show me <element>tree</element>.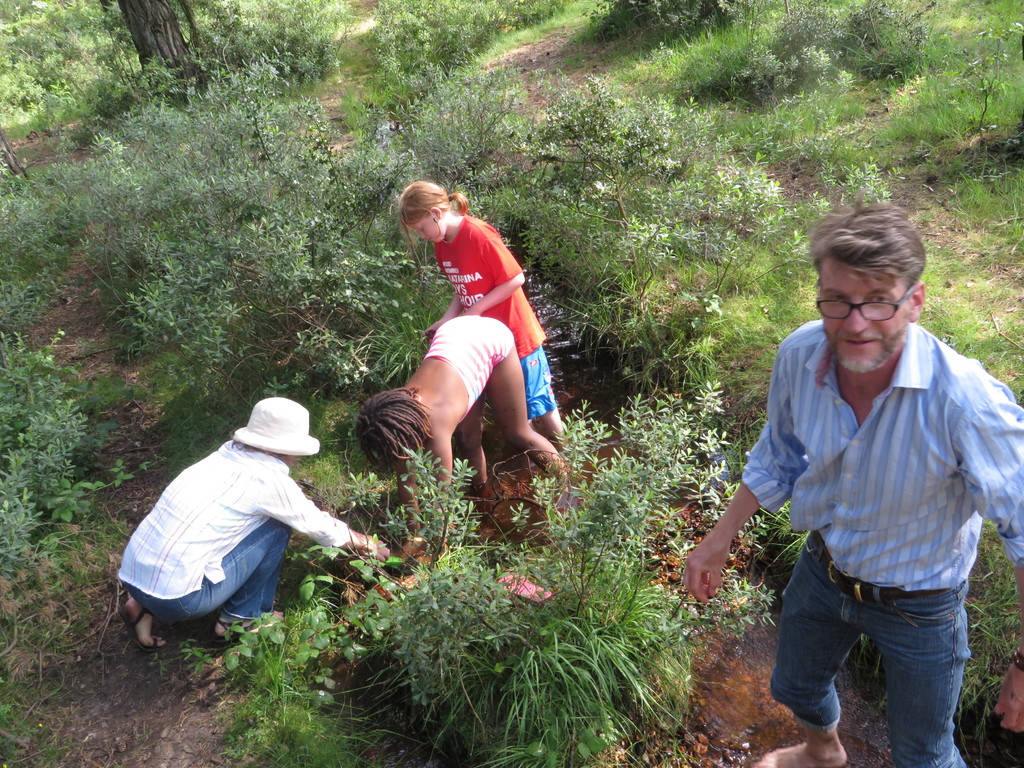
<element>tree</element> is here: left=99, top=0, right=191, bottom=97.
